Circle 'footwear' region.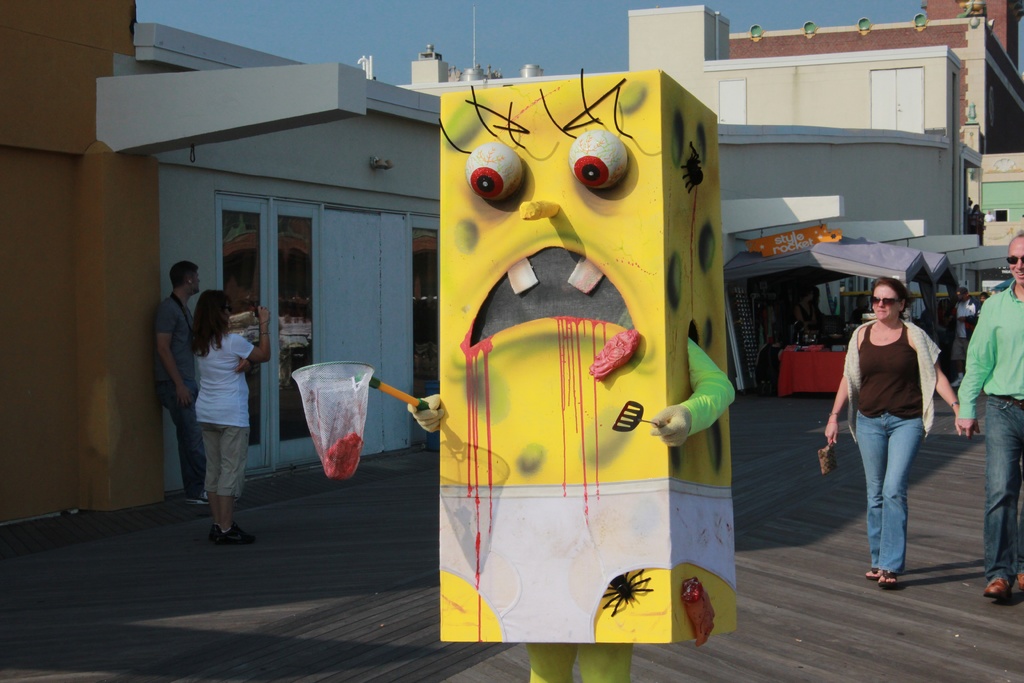
Region: BBox(184, 491, 207, 506).
